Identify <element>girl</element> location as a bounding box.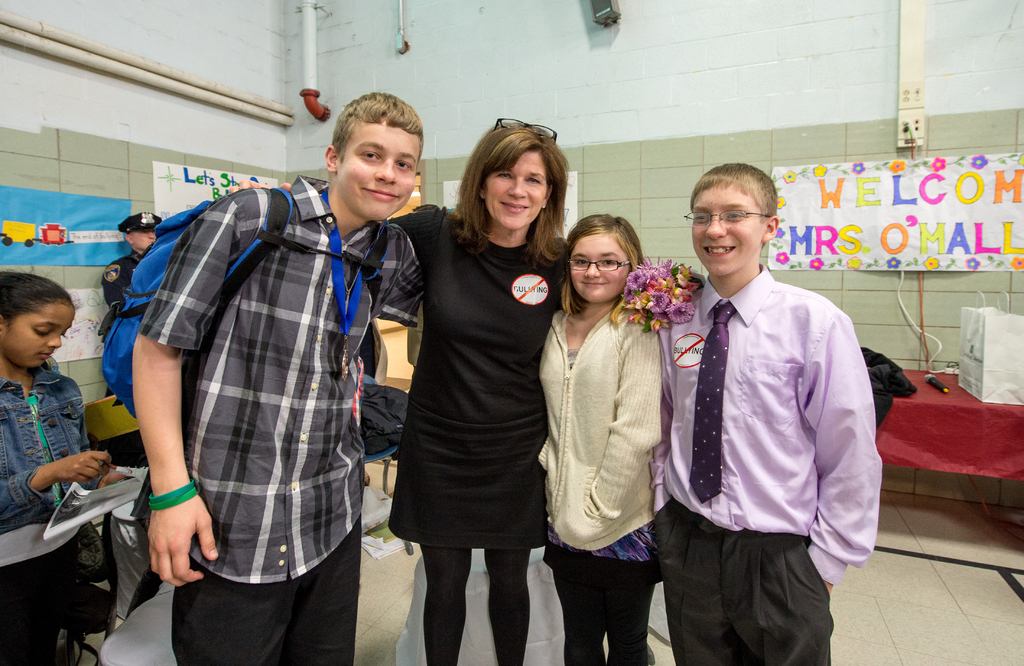
region(225, 116, 572, 665).
